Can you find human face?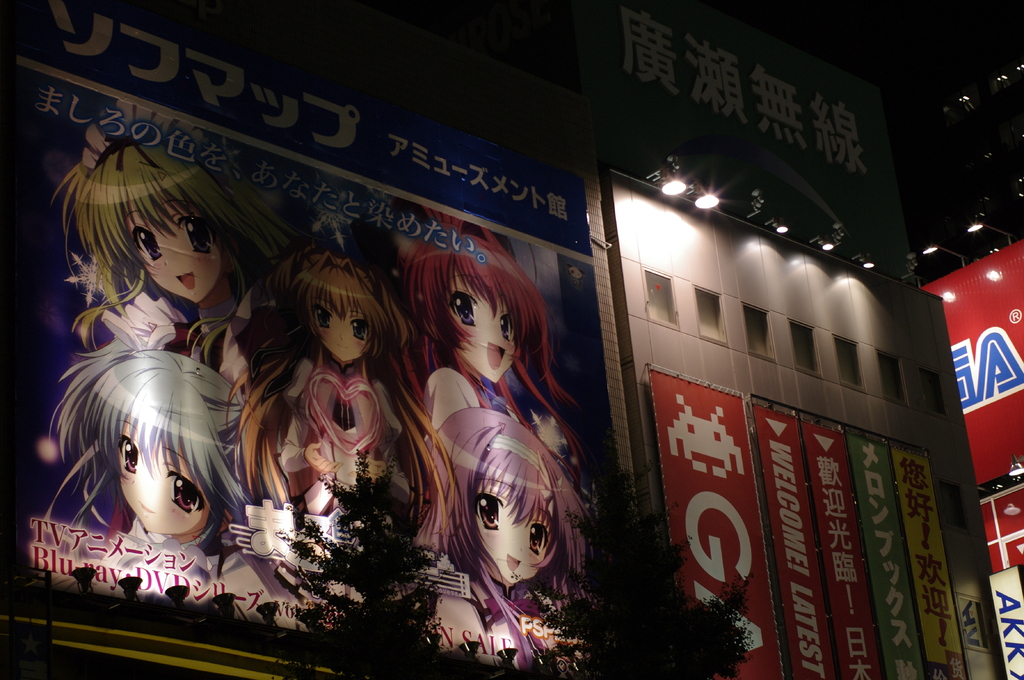
Yes, bounding box: crop(115, 190, 227, 308).
